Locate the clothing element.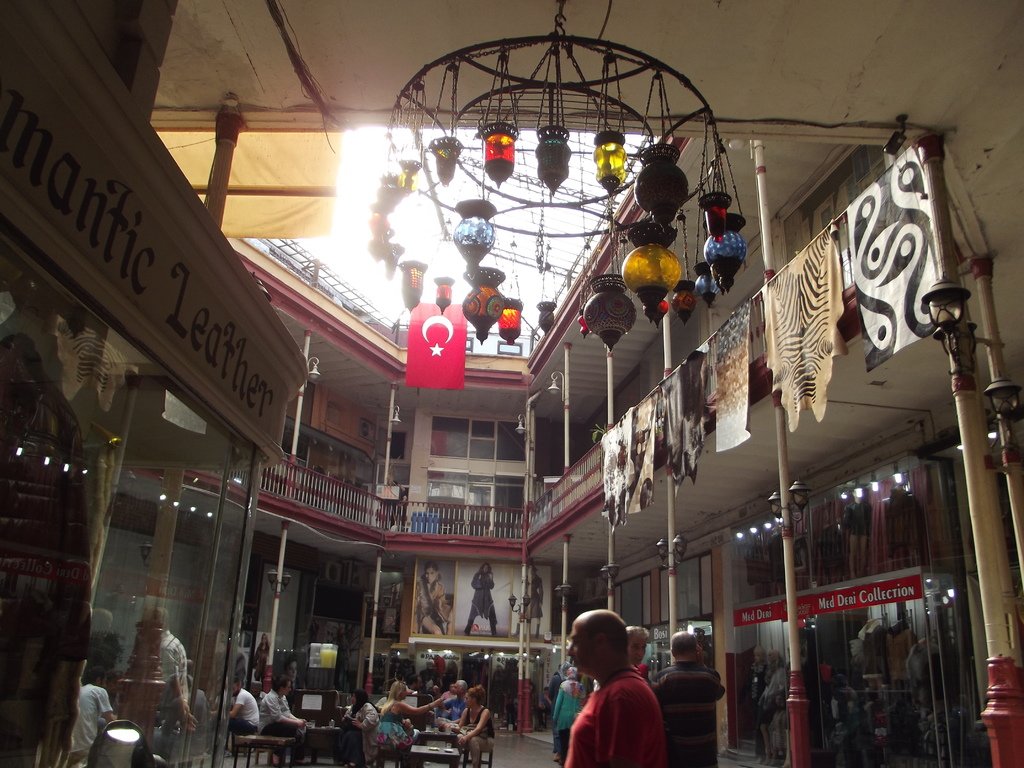
Element bbox: <box>563,662,671,767</box>.
